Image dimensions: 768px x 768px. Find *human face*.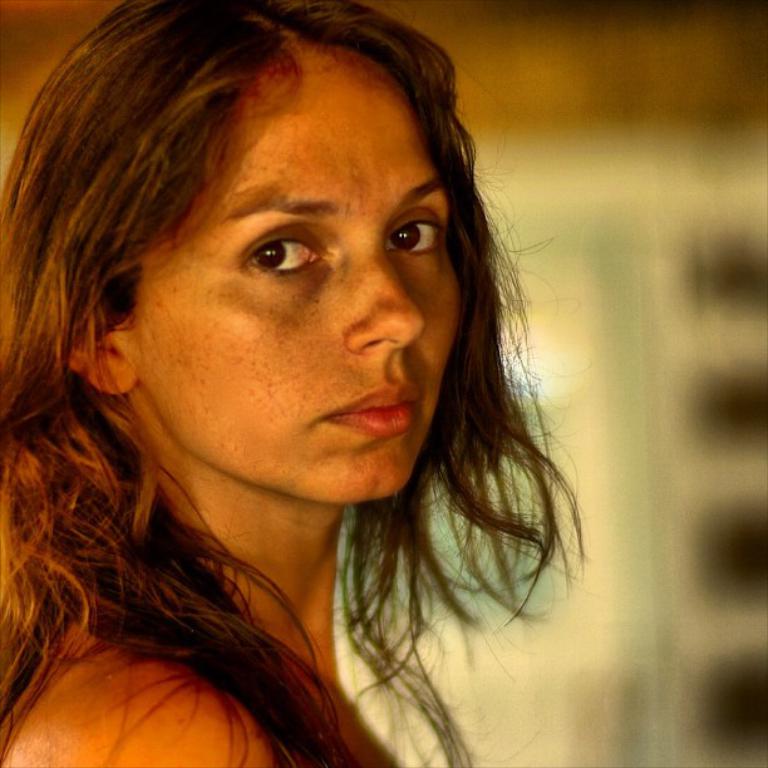
(x1=118, y1=39, x2=464, y2=506).
